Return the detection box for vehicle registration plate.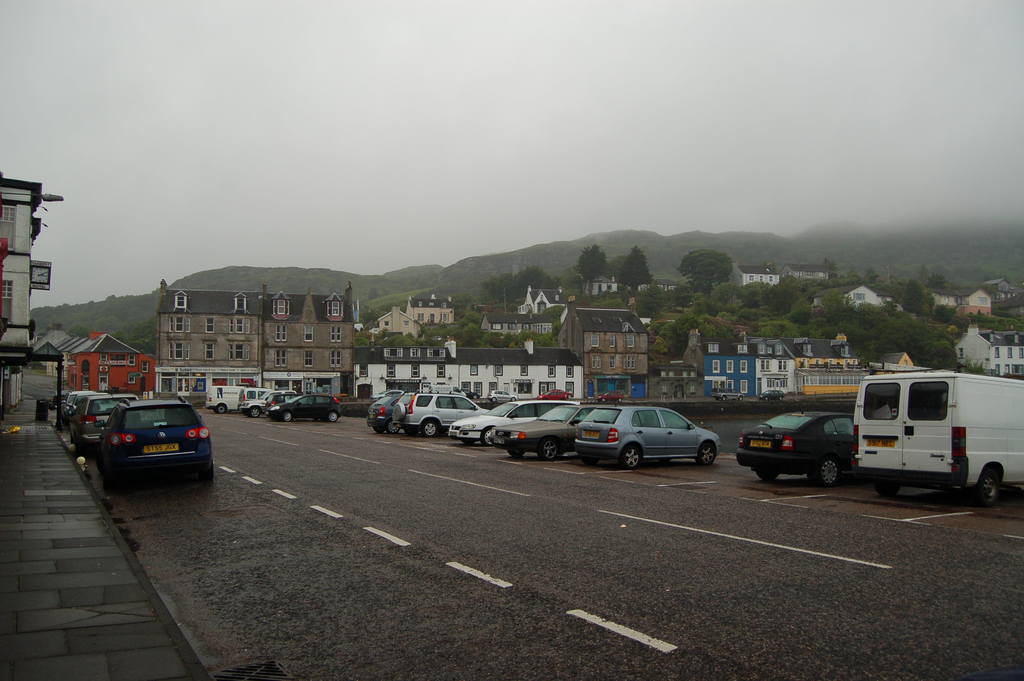
detection(750, 439, 769, 447).
